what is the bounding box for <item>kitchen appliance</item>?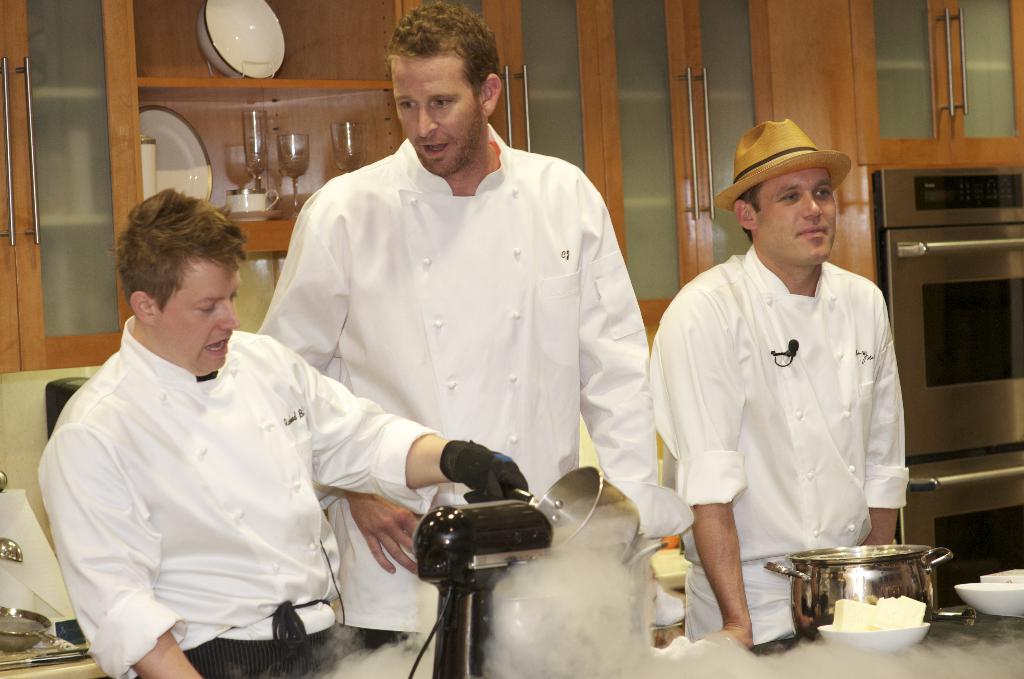
x1=956 y1=575 x2=1023 y2=618.
